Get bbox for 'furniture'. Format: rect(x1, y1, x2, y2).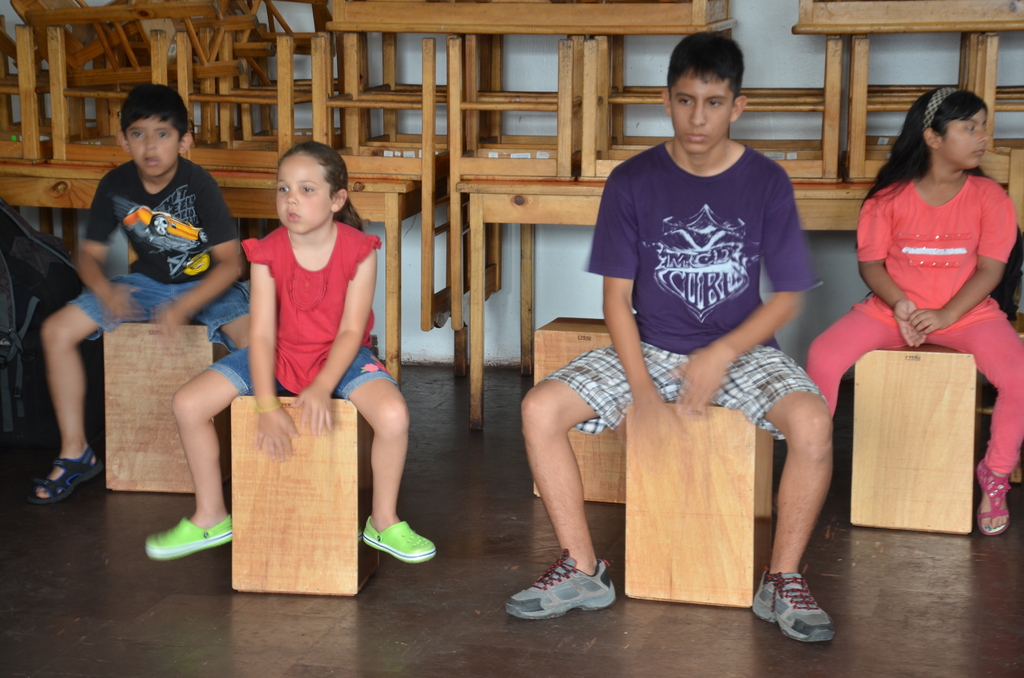
rect(625, 398, 774, 608).
